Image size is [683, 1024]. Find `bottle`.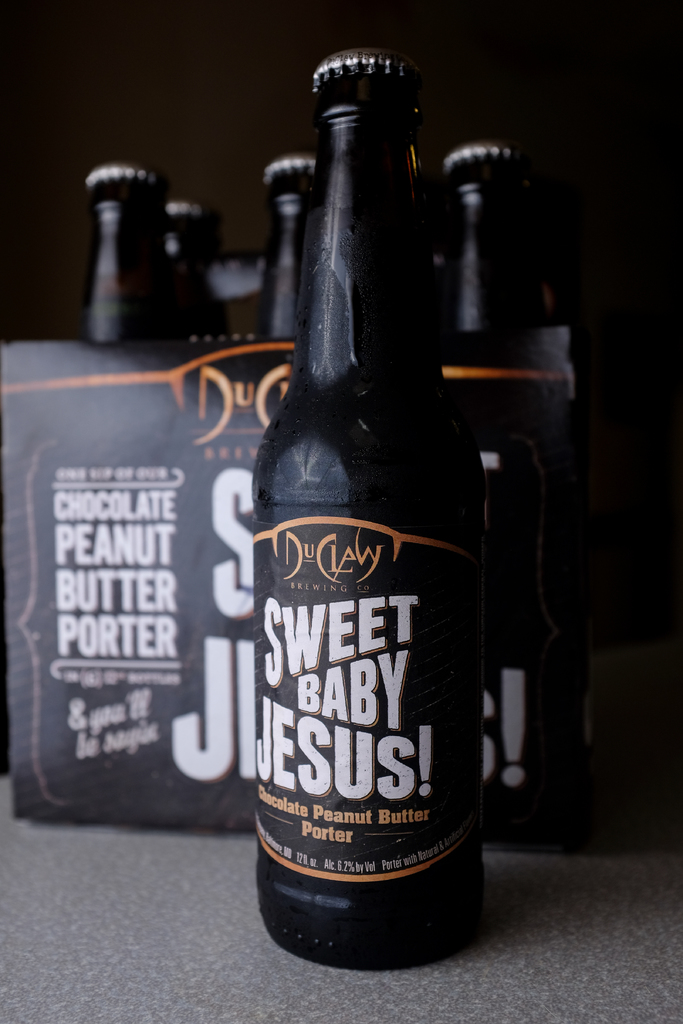
(445,140,525,337).
